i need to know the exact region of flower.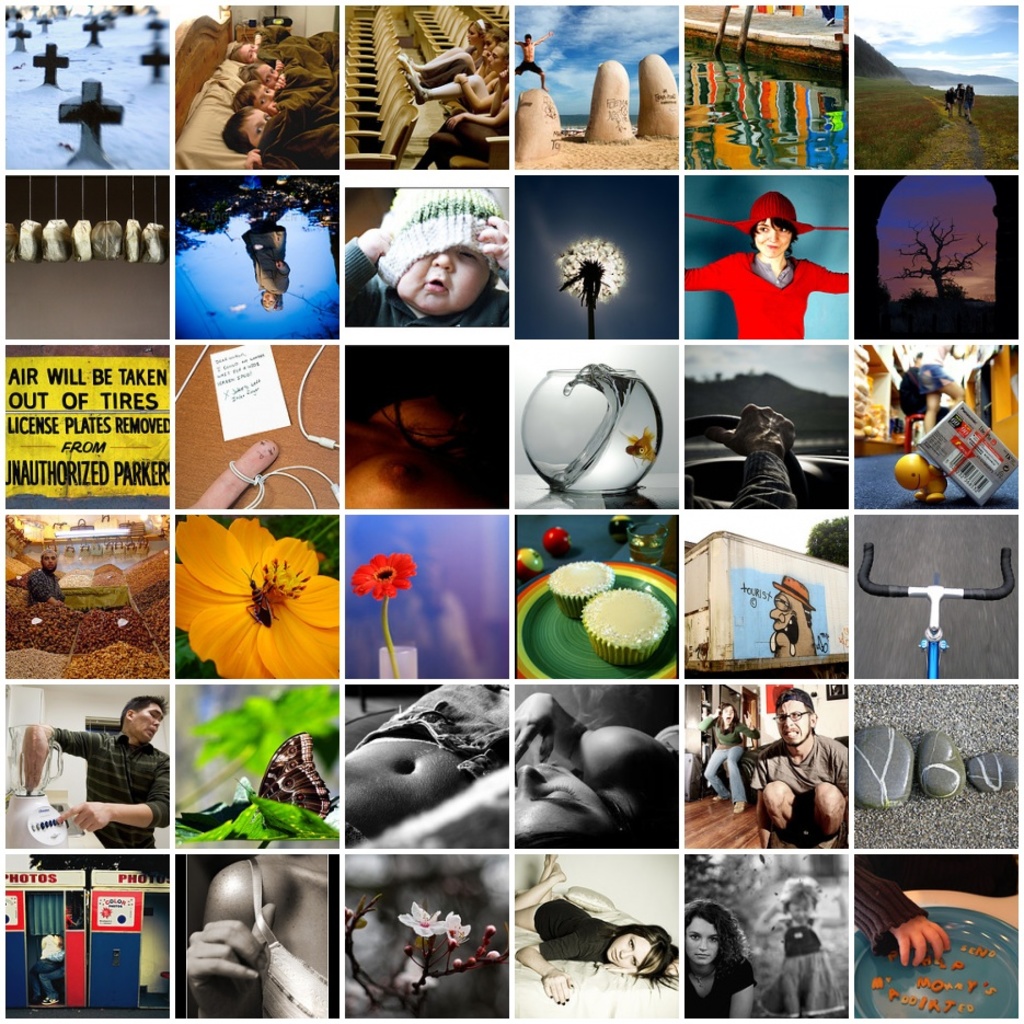
Region: (444,910,468,942).
